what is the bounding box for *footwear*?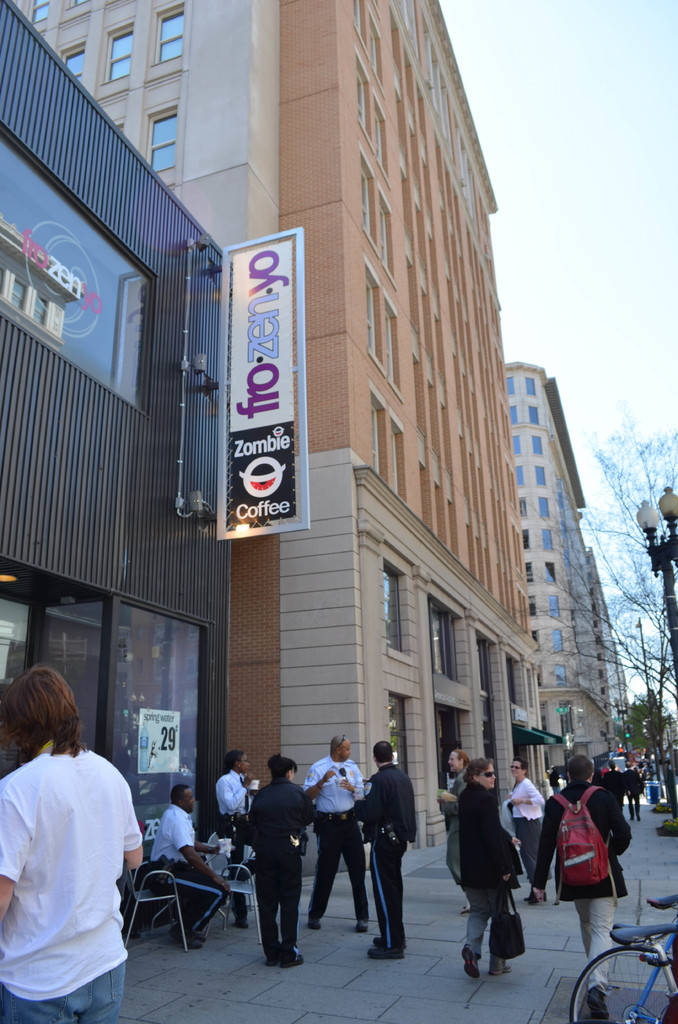
354,921,368,934.
